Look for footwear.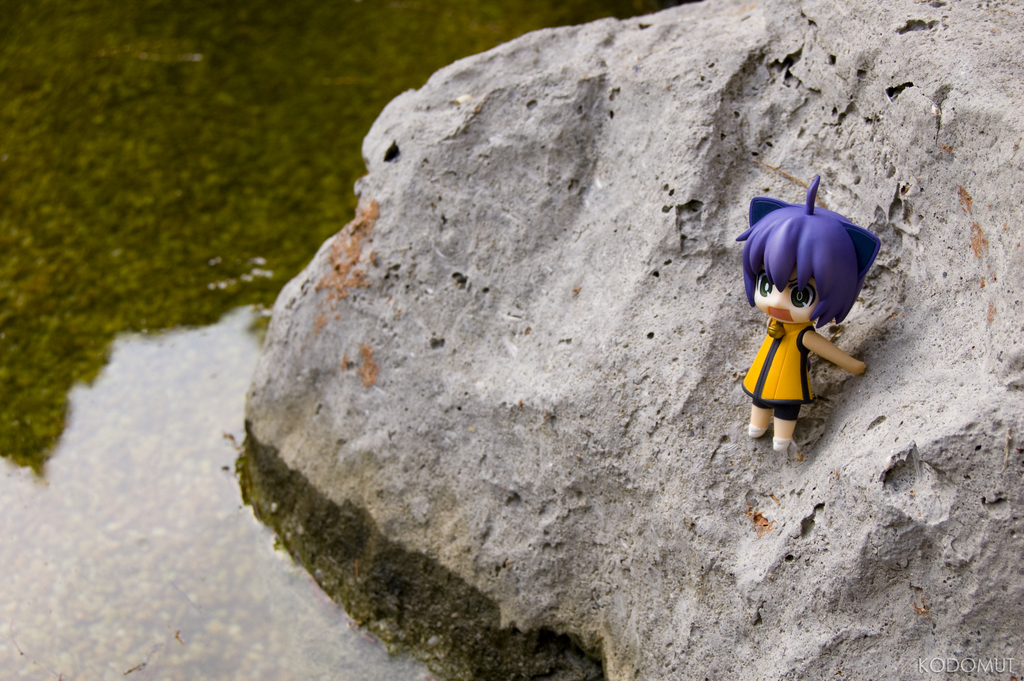
Found: [left=747, top=421, right=758, bottom=438].
